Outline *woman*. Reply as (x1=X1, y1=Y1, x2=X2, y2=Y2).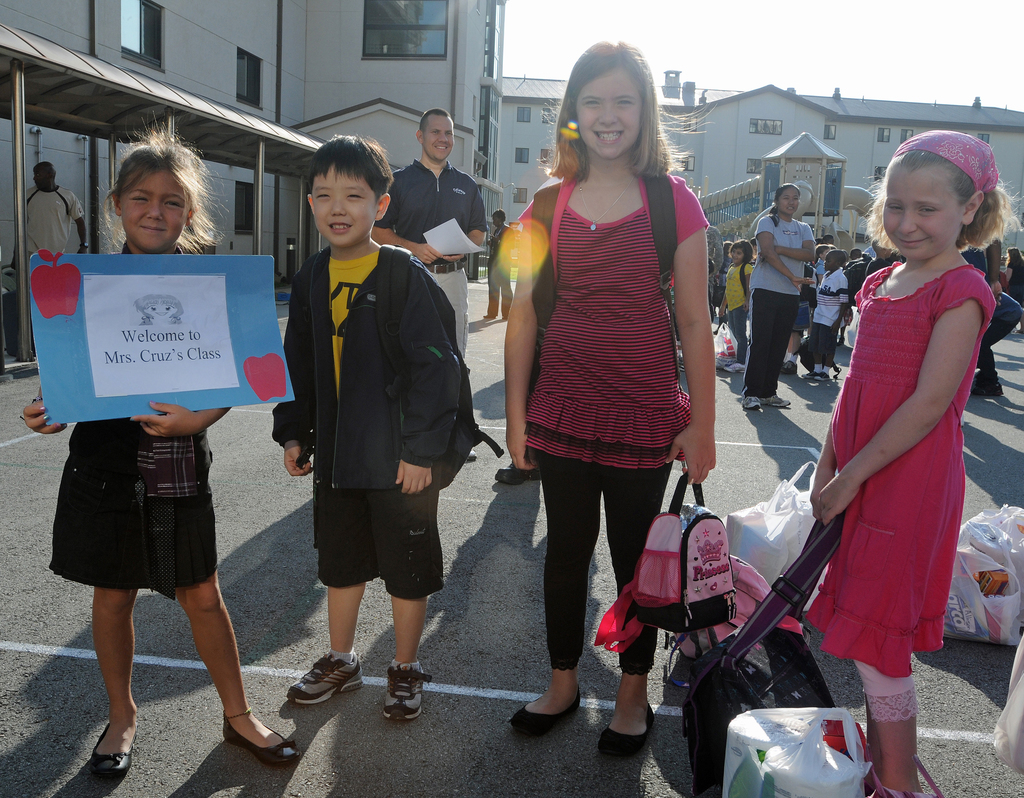
(x1=730, y1=157, x2=840, y2=419).
